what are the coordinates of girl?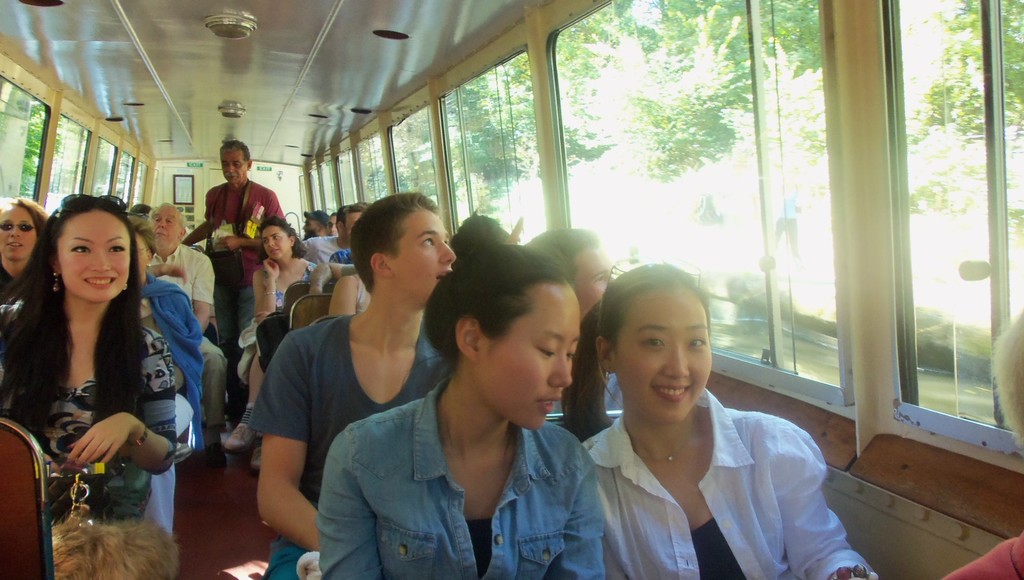
[left=315, top=209, right=605, bottom=577].
